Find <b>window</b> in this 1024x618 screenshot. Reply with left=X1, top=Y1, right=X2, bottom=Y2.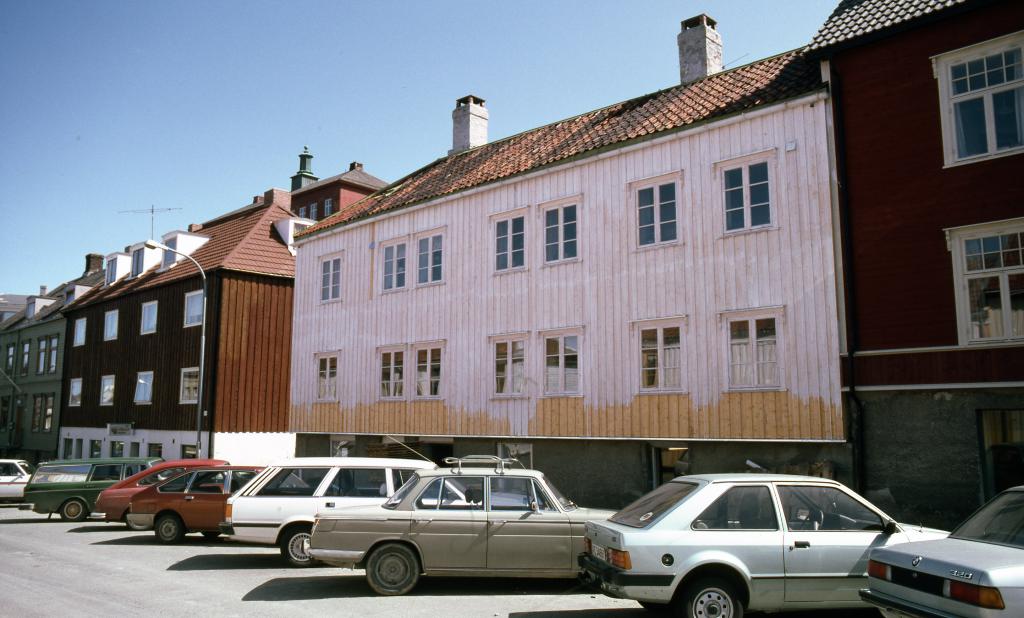
left=323, top=468, right=387, bottom=495.
